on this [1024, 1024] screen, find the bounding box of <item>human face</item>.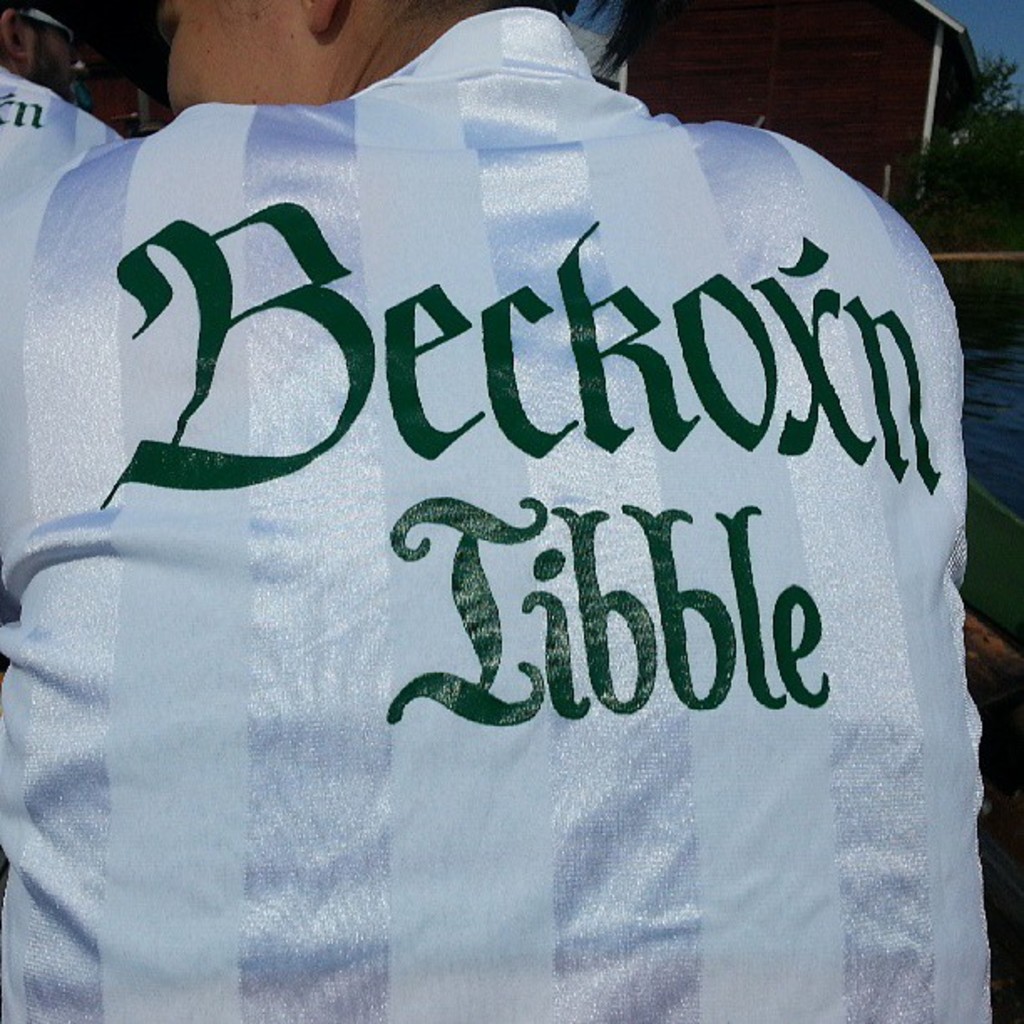
Bounding box: <region>161, 0, 310, 112</region>.
